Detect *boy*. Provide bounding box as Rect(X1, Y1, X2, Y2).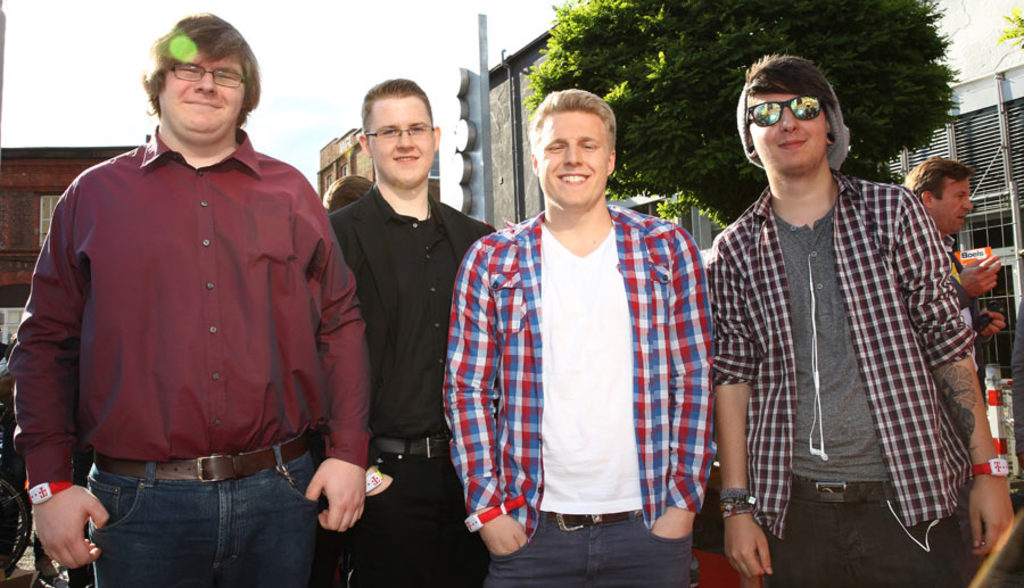
Rect(693, 48, 984, 585).
